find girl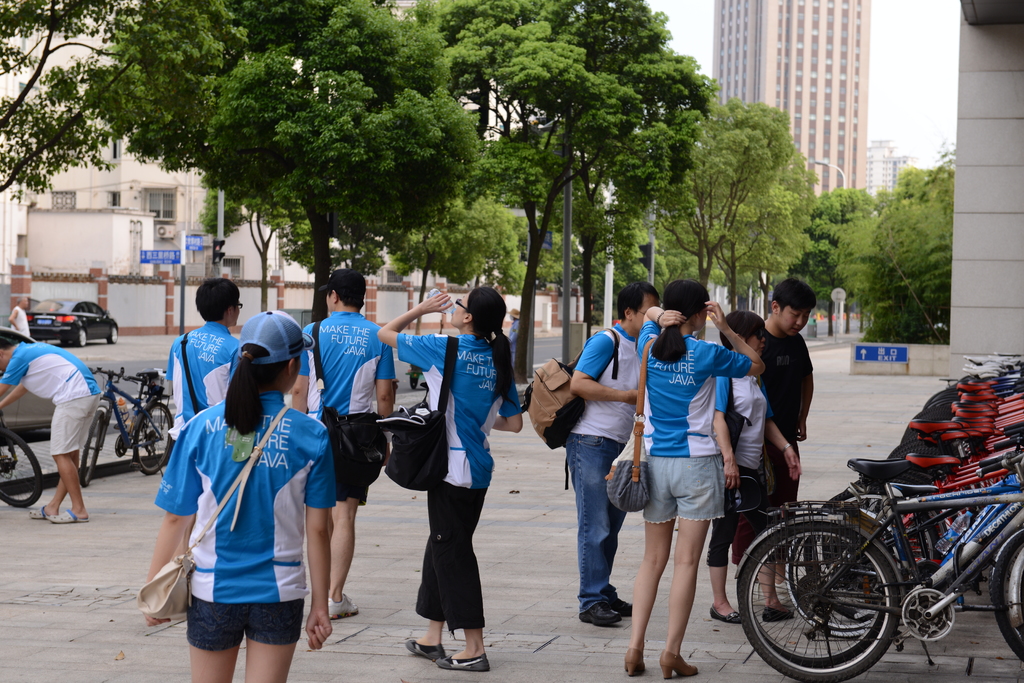
(377,283,521,672)
